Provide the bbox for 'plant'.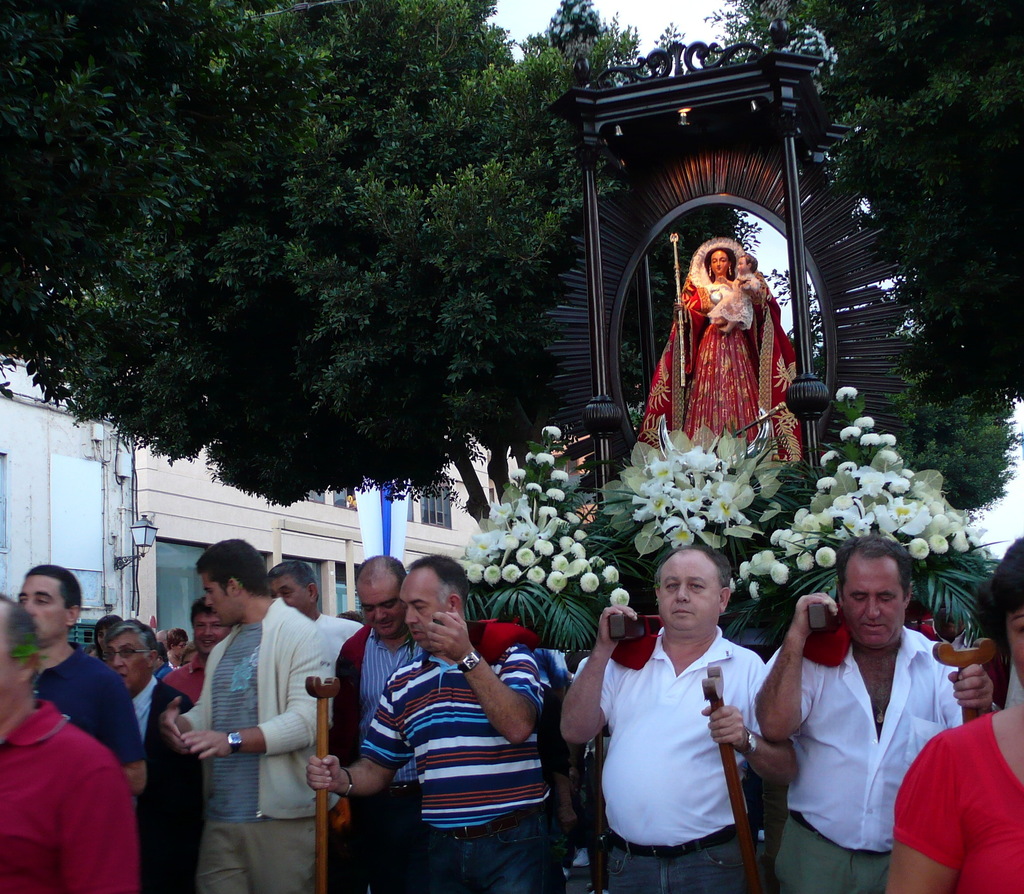
(left=586, top=410, right=830, bottom=589).
